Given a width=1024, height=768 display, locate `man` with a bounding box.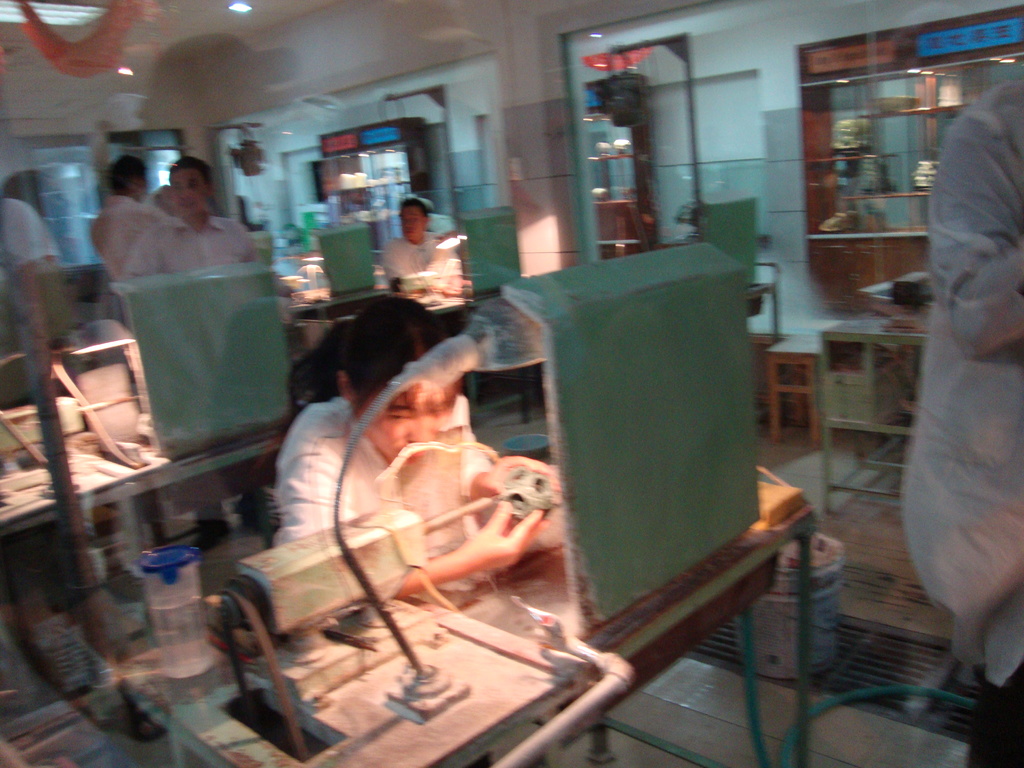
Located: x1=83 y1=150 x2=175 y2=279.
